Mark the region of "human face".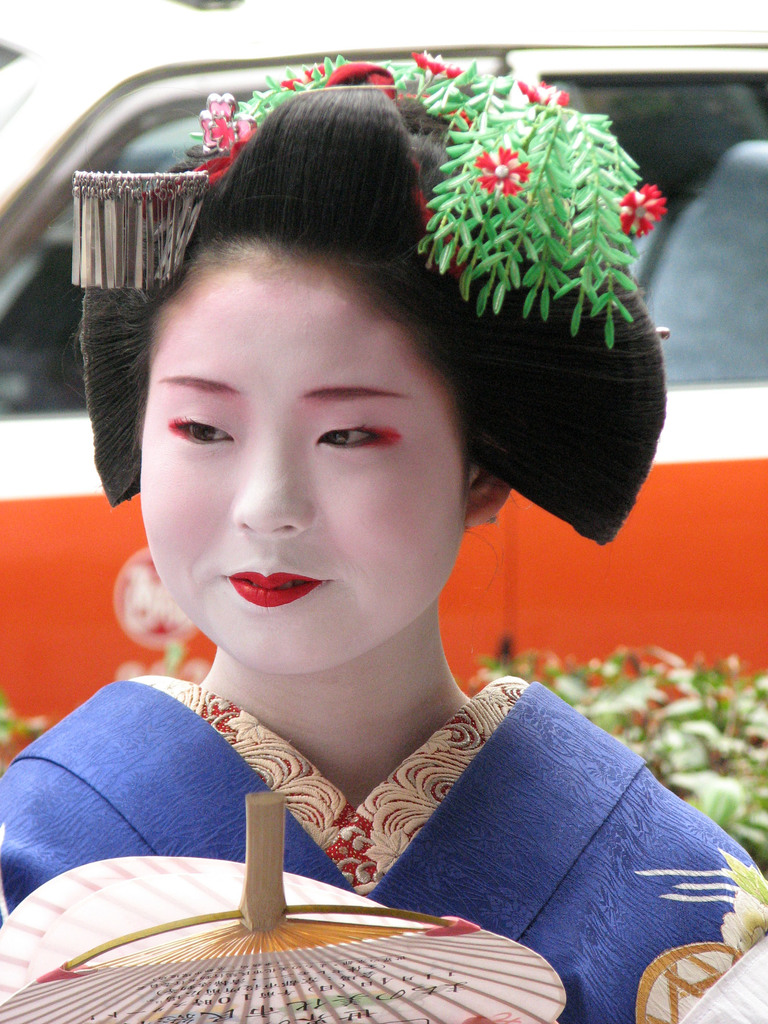
Region: left=141, top=257, right=468, bottom=678.
